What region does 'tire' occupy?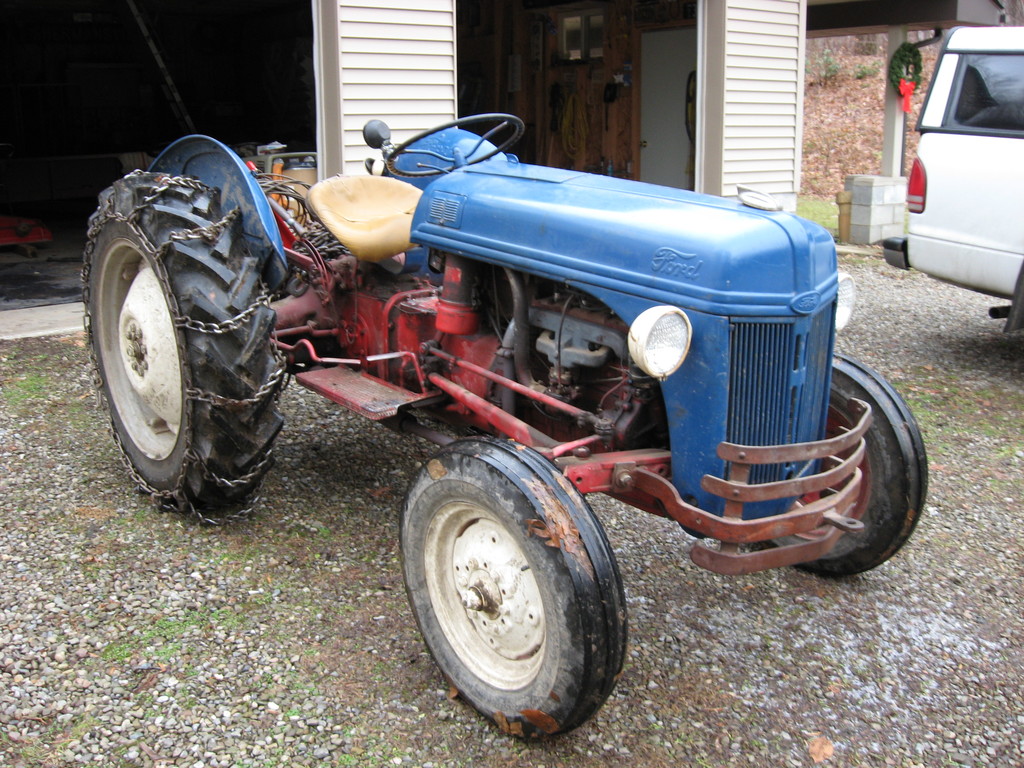
90, 134, 305, 507.
